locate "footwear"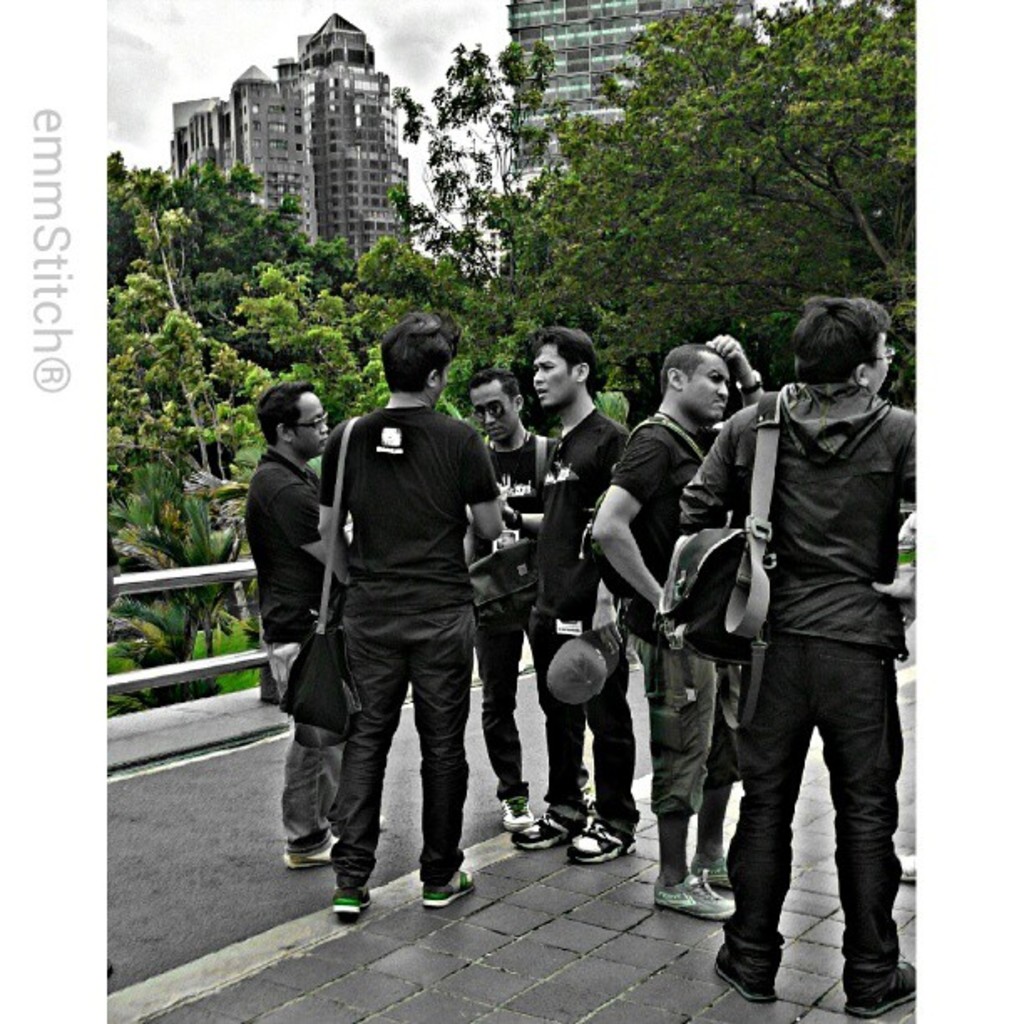
[566,815,643,863]
